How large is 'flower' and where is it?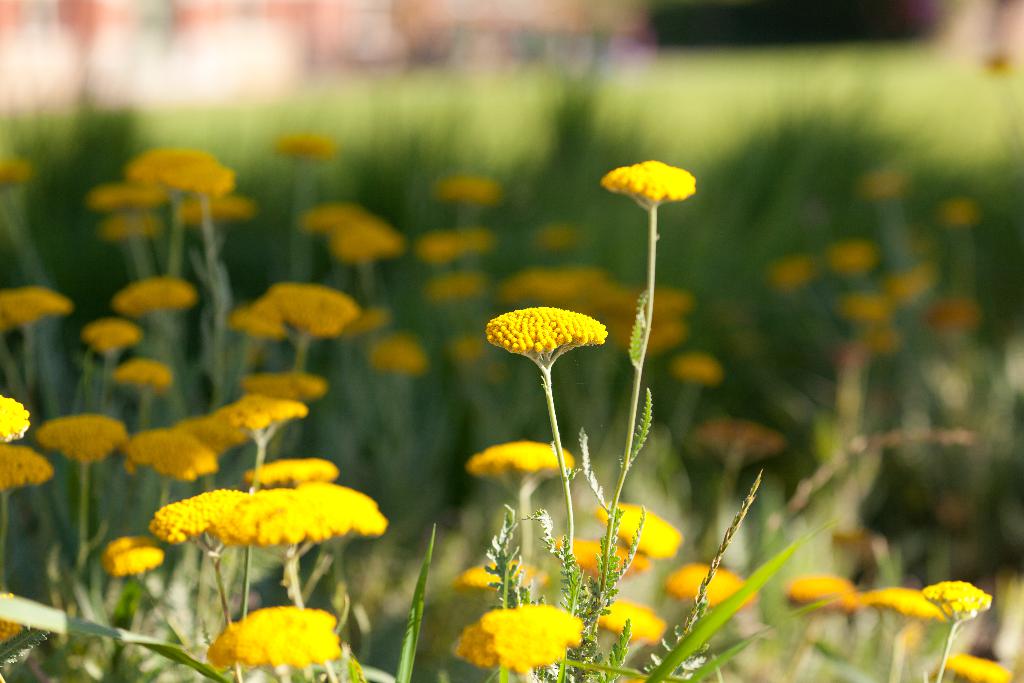
Bounding box: left=861, top=587, right=947, bottom=625.
